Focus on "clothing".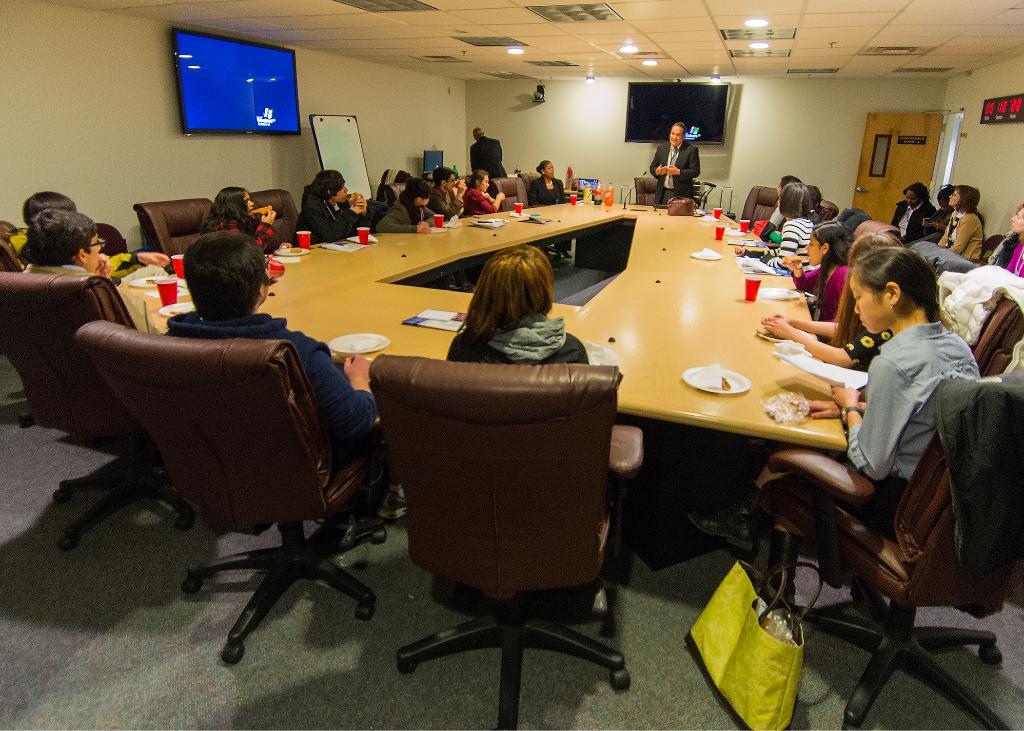
Focused at 166 312 374 502.
